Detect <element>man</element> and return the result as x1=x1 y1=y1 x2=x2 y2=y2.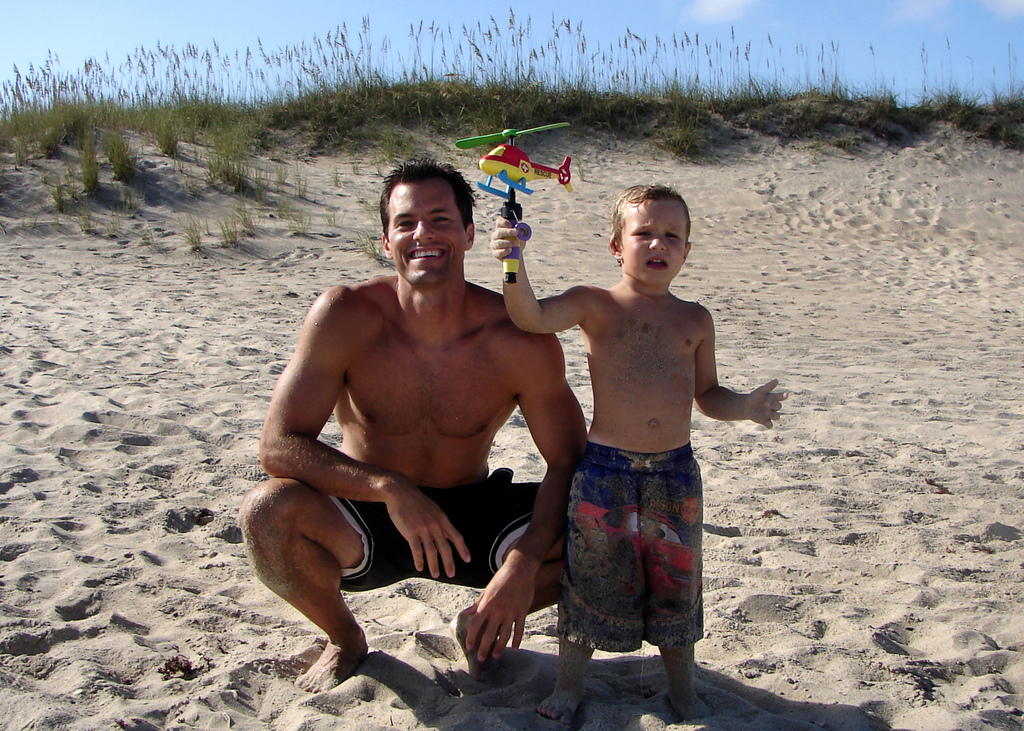
x1=219 y1=152 x2=589 y2=671.
